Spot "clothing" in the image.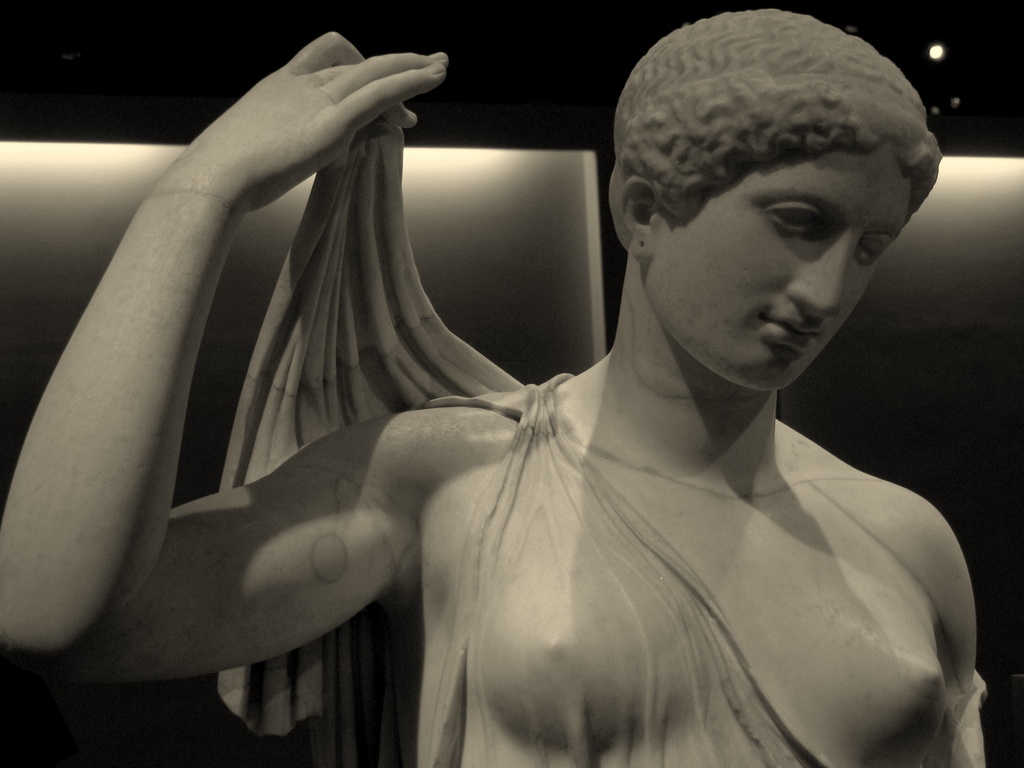
"clothing" found at (220, 121, 834, 767).
